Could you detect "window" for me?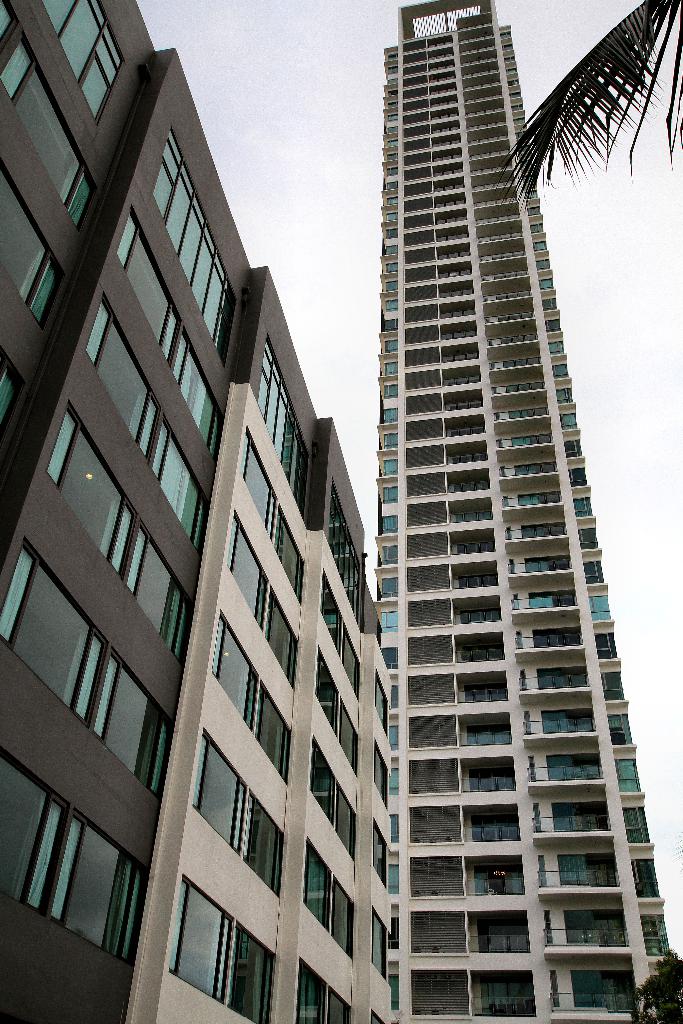
Detection result: [x1=309, y1=840, x2=355, y2=959].
